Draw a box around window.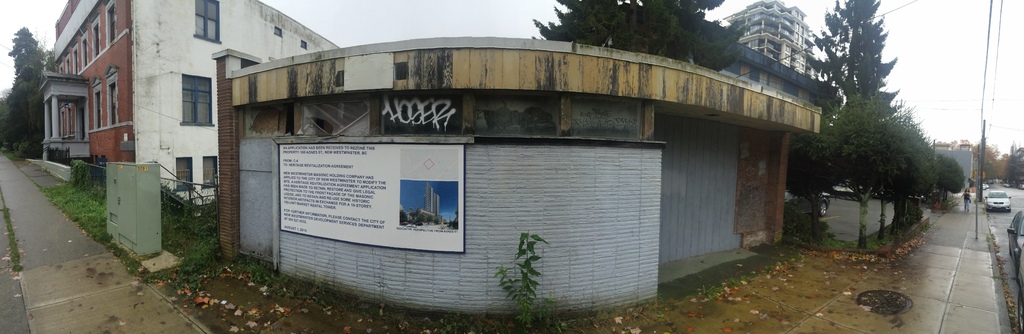
Rect(73, 51, 81, 74).
